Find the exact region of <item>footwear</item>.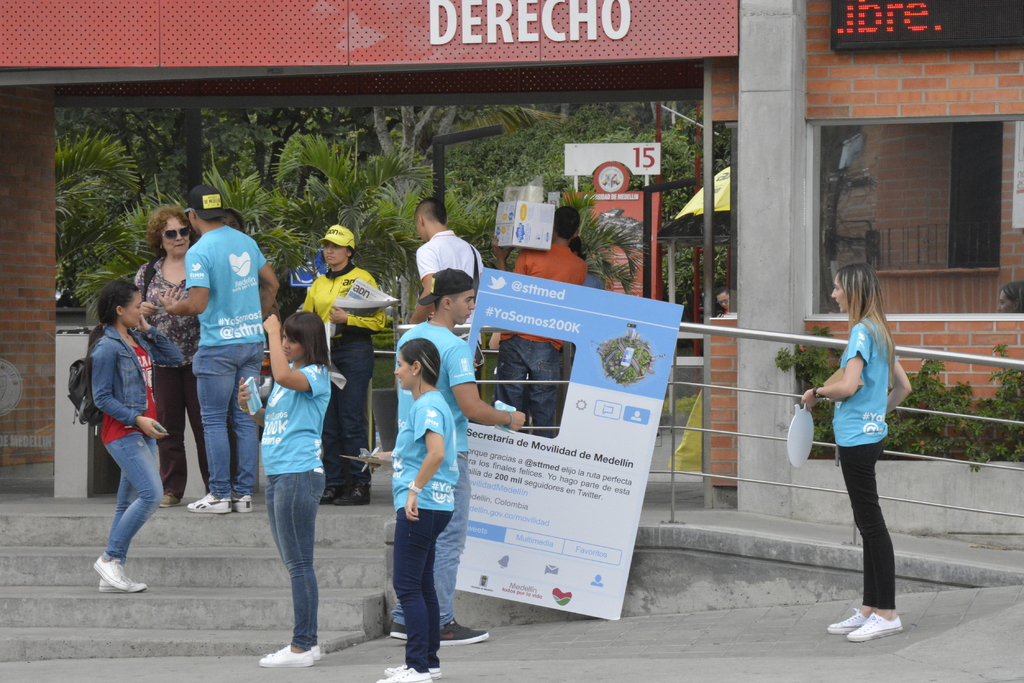
Exact region: box=[228, 496, 255, 511].
